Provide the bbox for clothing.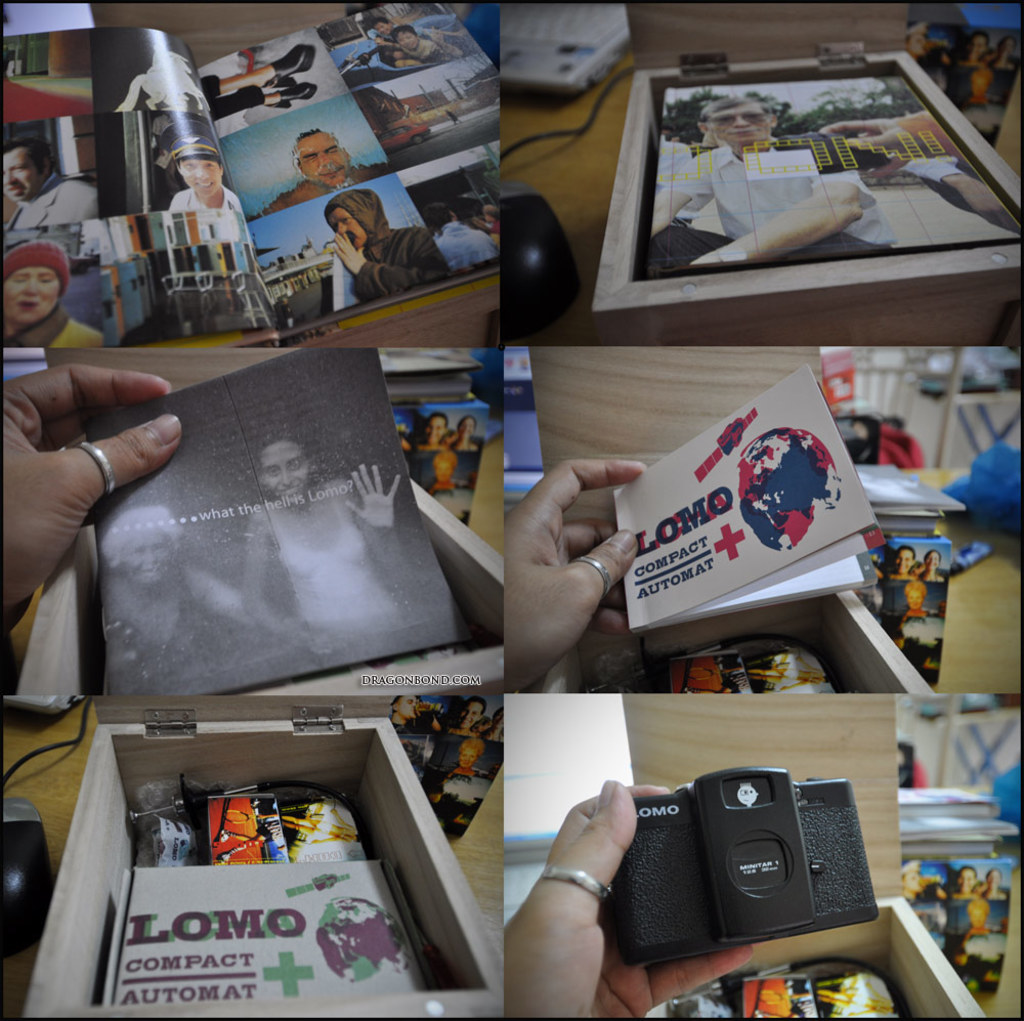
left=922, top=568, right=948, bottom=611.
